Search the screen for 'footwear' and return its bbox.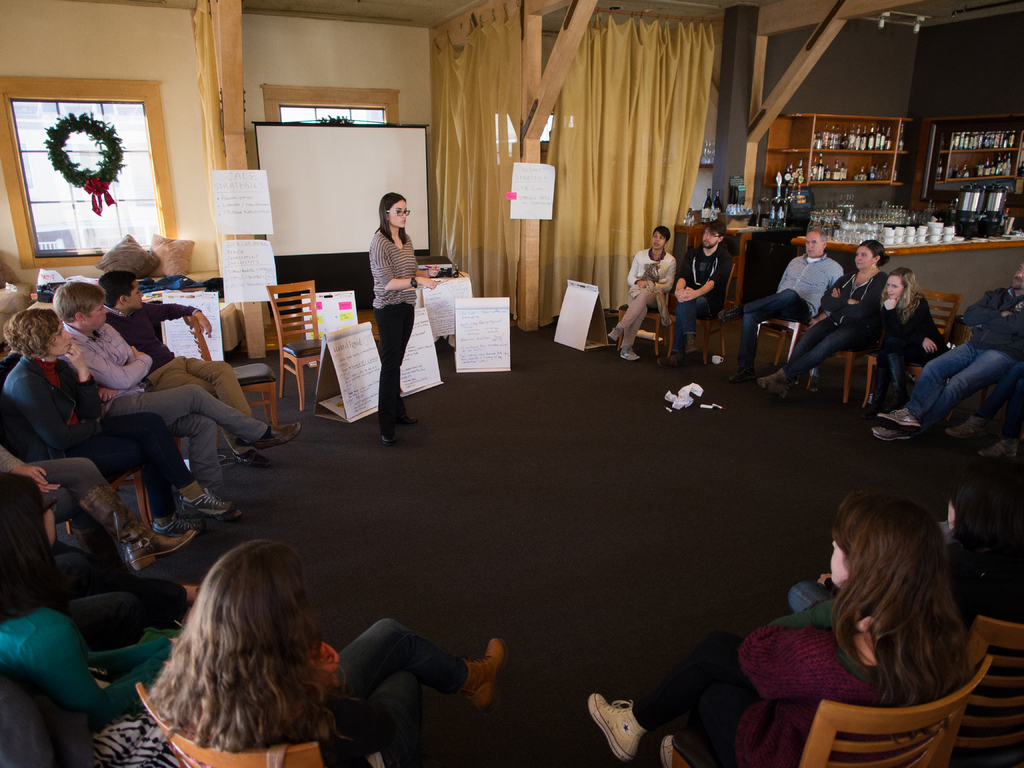
Found: {"left": 215, "top": 500, "right": 244, "bottom": 518}.
